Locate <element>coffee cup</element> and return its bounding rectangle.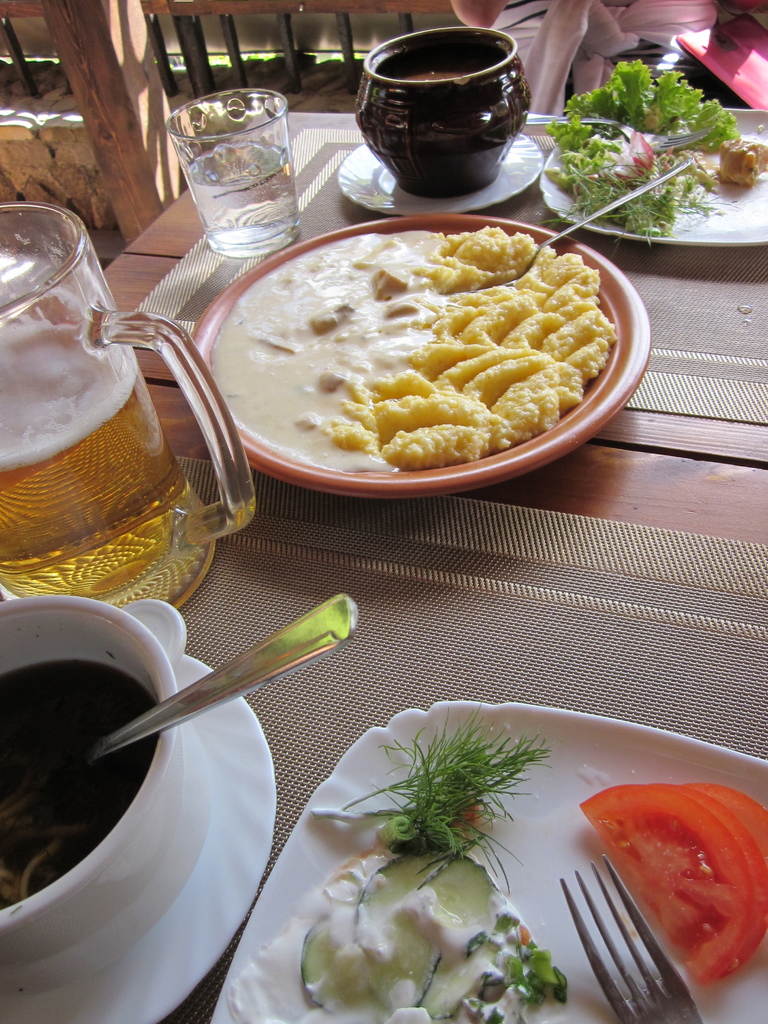
left=0, top=599, right=219, bottom=994.
